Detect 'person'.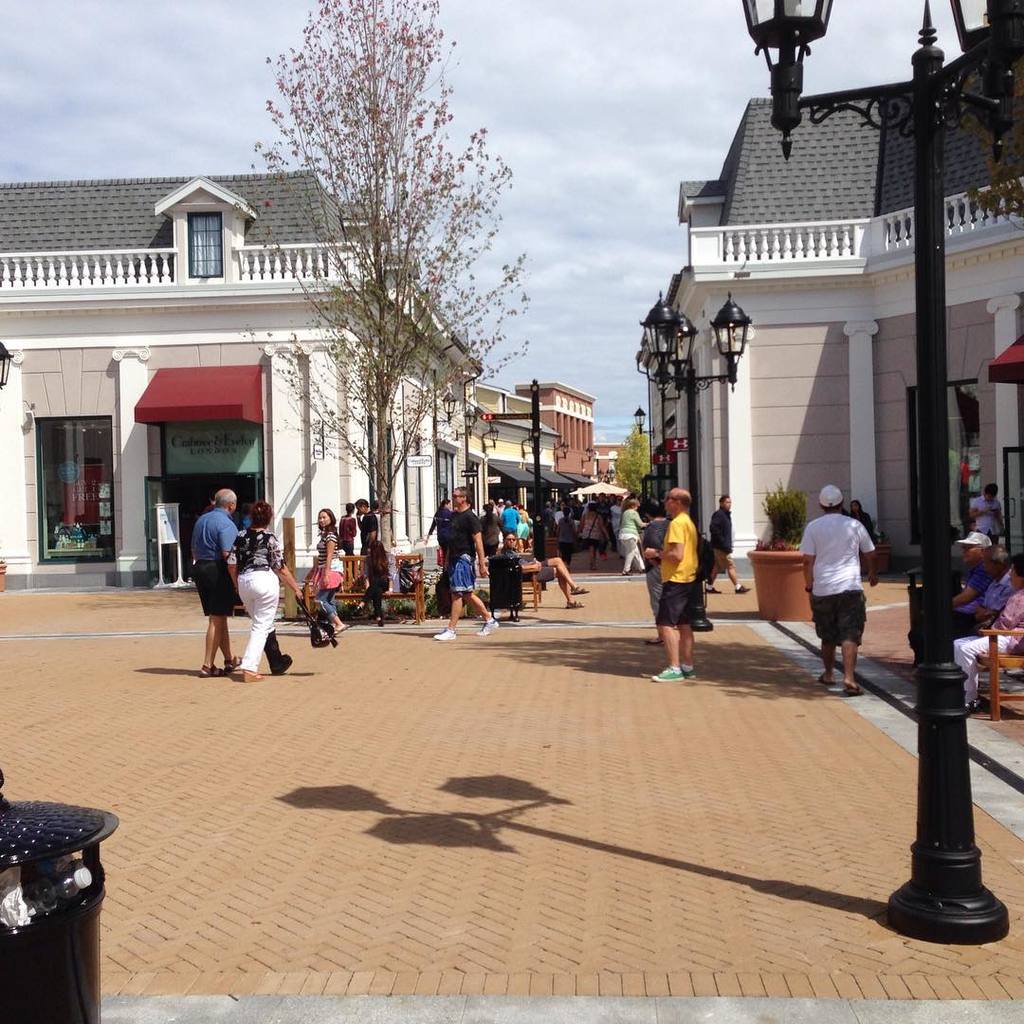
Detected at (798, 477, 887, 689).
